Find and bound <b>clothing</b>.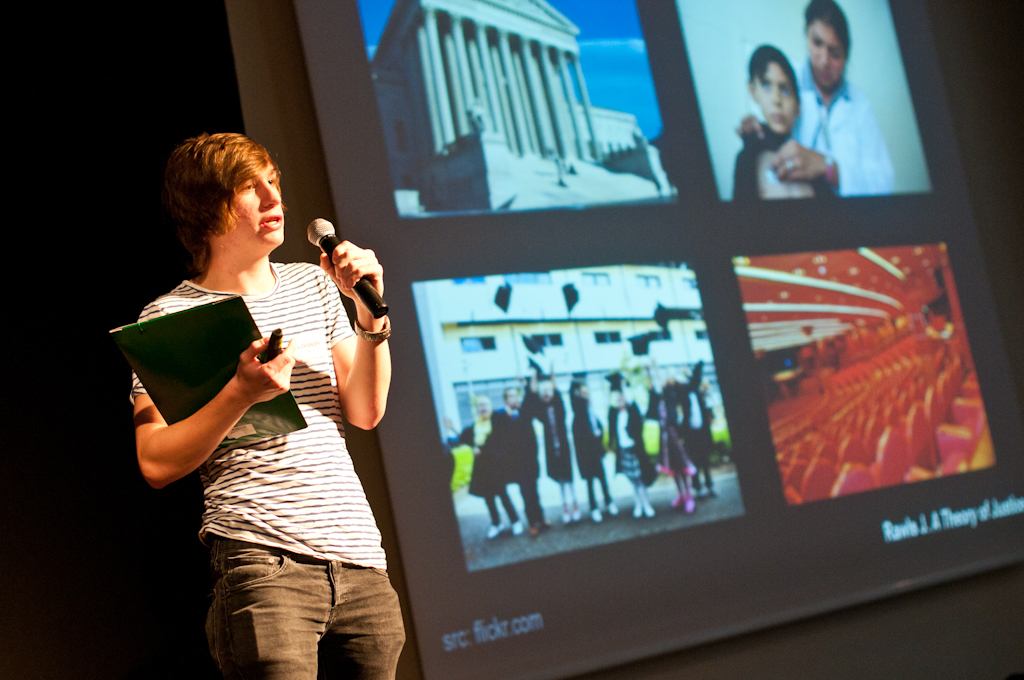
Bound: left=535, top=395, right=578, bottom=487.
